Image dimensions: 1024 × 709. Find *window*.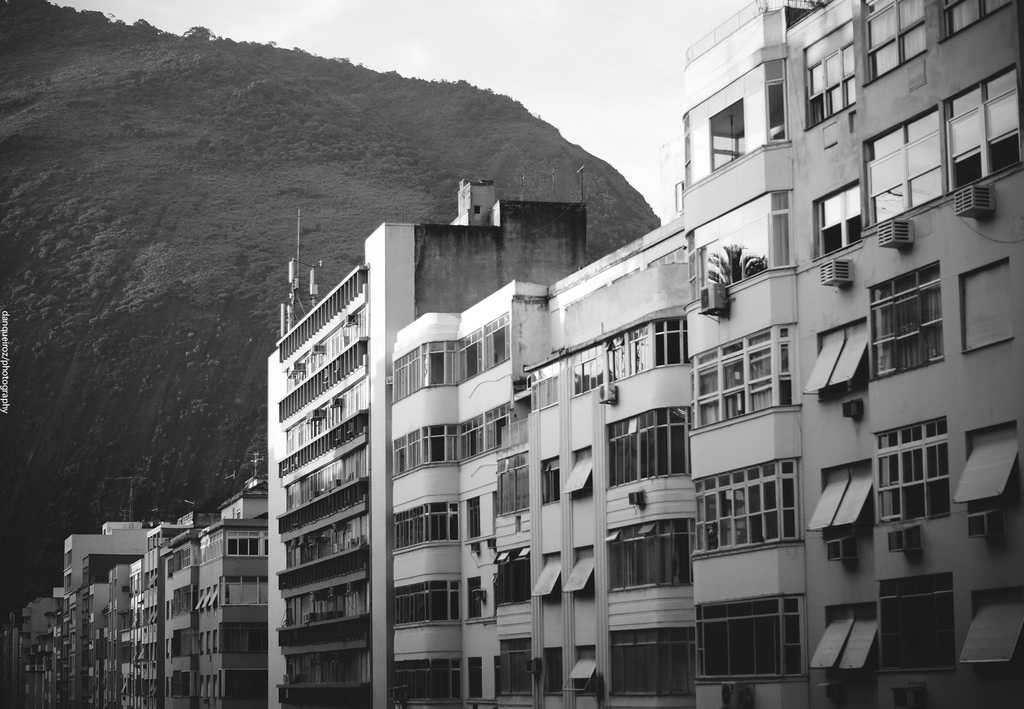
[394, 309, 513, 407].
